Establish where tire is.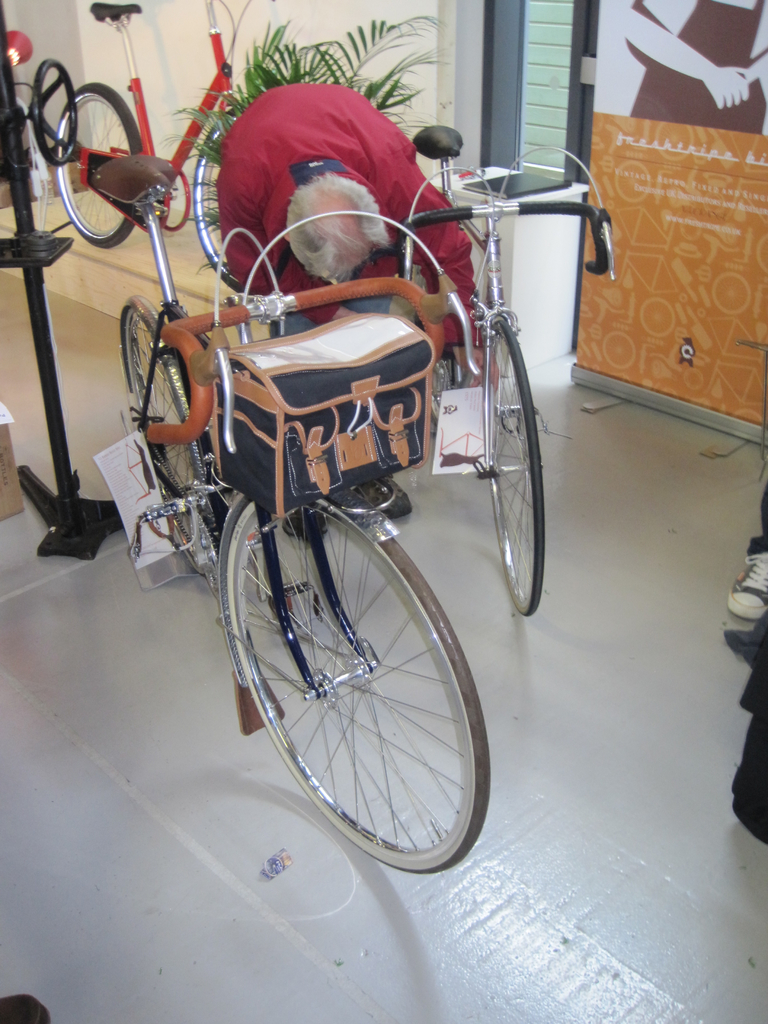
Established at 203,466,488,869.
